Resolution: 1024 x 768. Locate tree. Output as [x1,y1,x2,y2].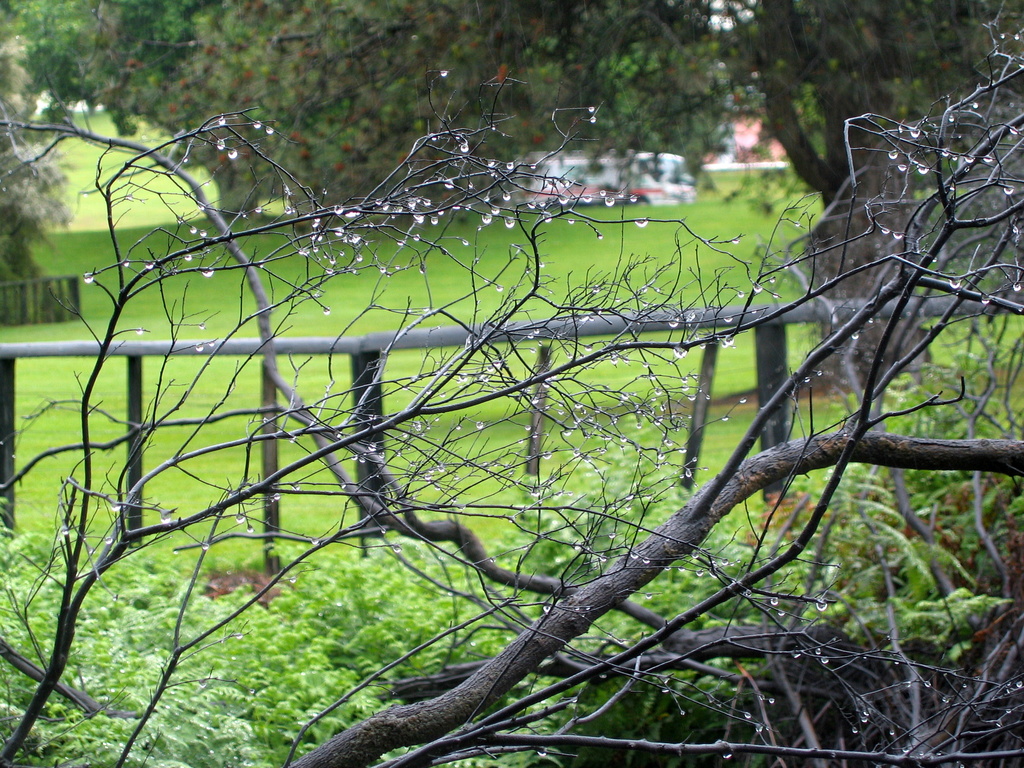
[530,38,731,161].
